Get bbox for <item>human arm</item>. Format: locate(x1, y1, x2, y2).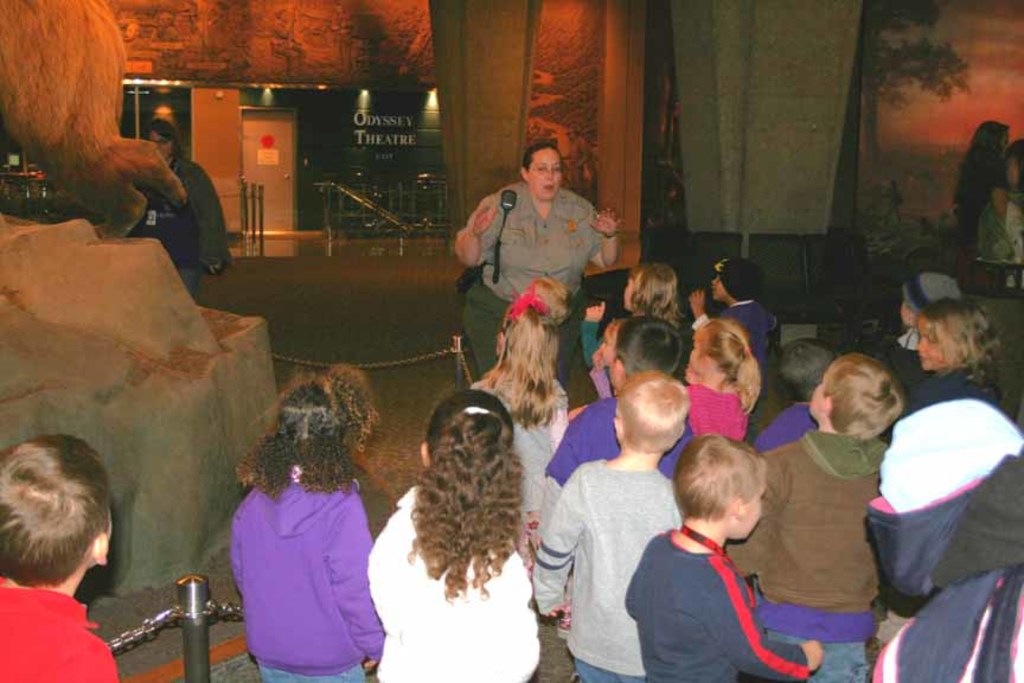
locate(580, 301, 607, 363).
